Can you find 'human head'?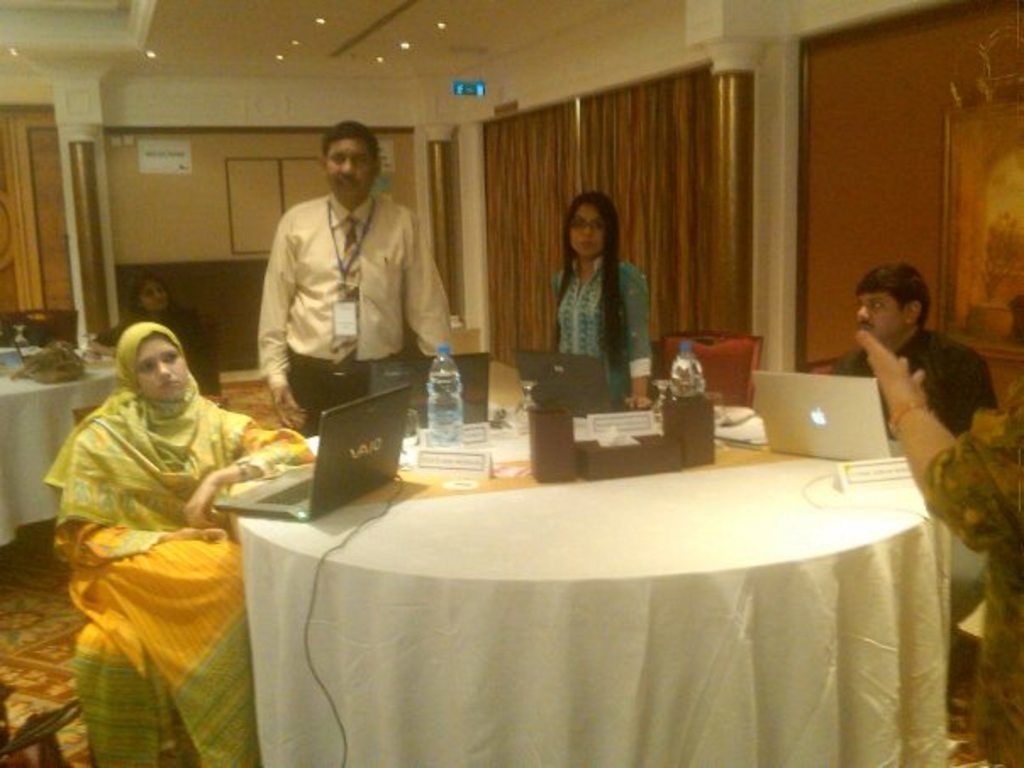
Yes, bounding box: bbox=[127, 273, 171, 315].
